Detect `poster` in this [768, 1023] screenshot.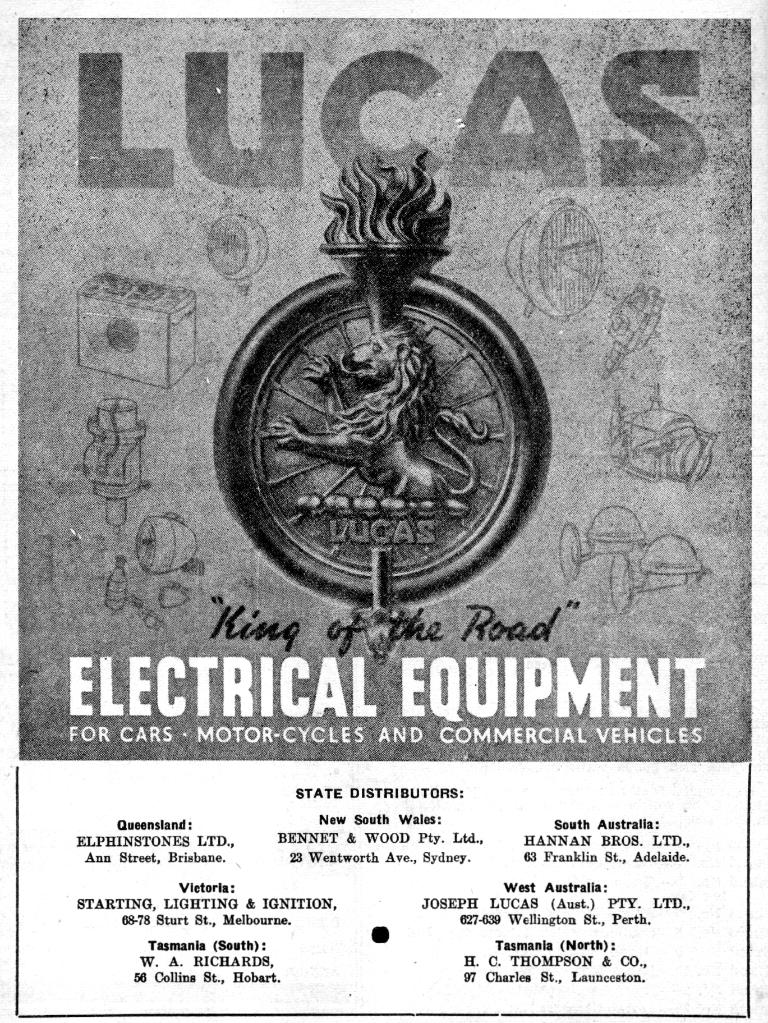
Detection: 0:1:767:1022.
